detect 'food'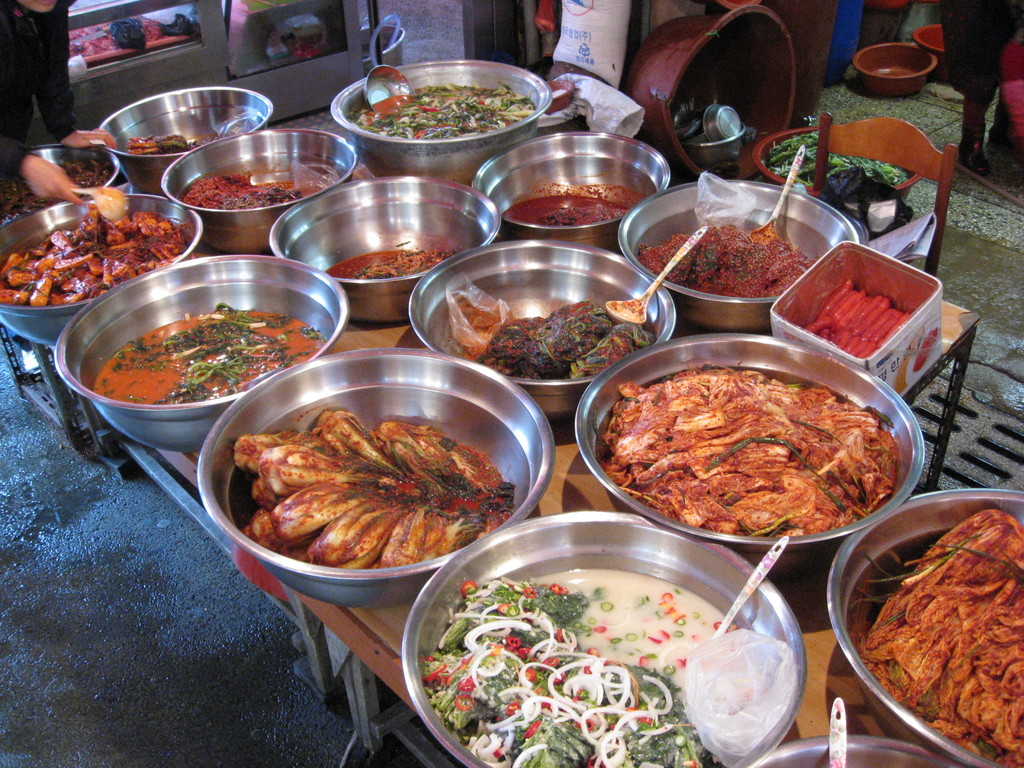
<region>807, 275, 913, 357</region>
